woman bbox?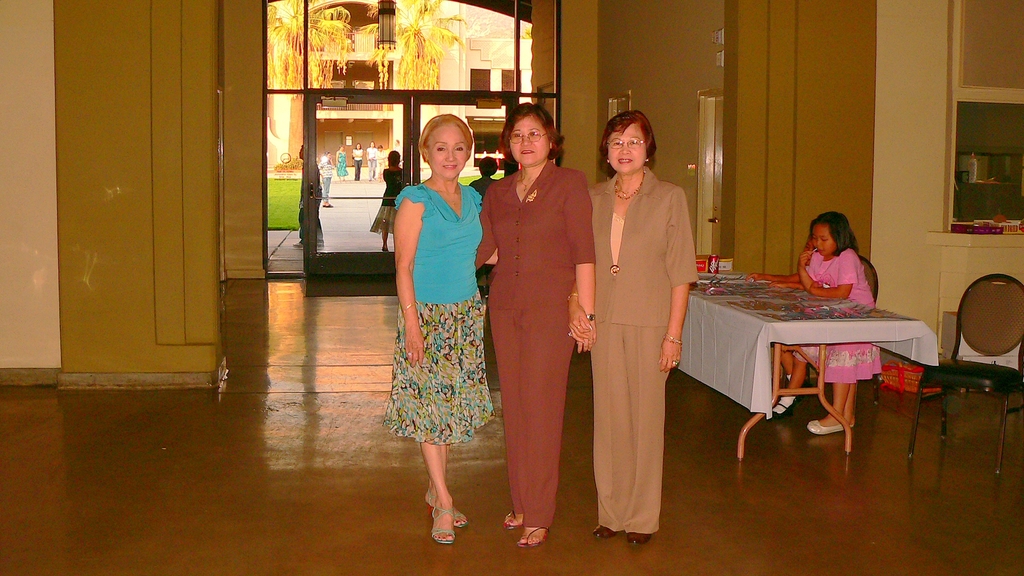
bbox=(379, 111, 495, 549)
